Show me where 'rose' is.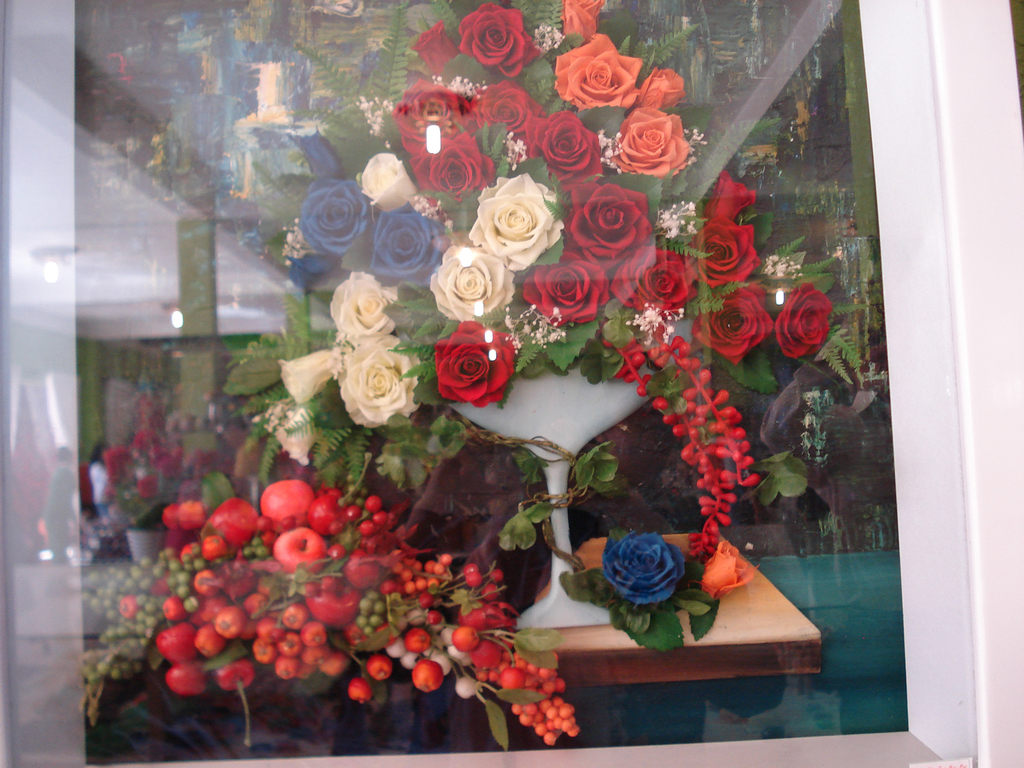
'rose' is at l=605, t=527, r=685, b=609.
